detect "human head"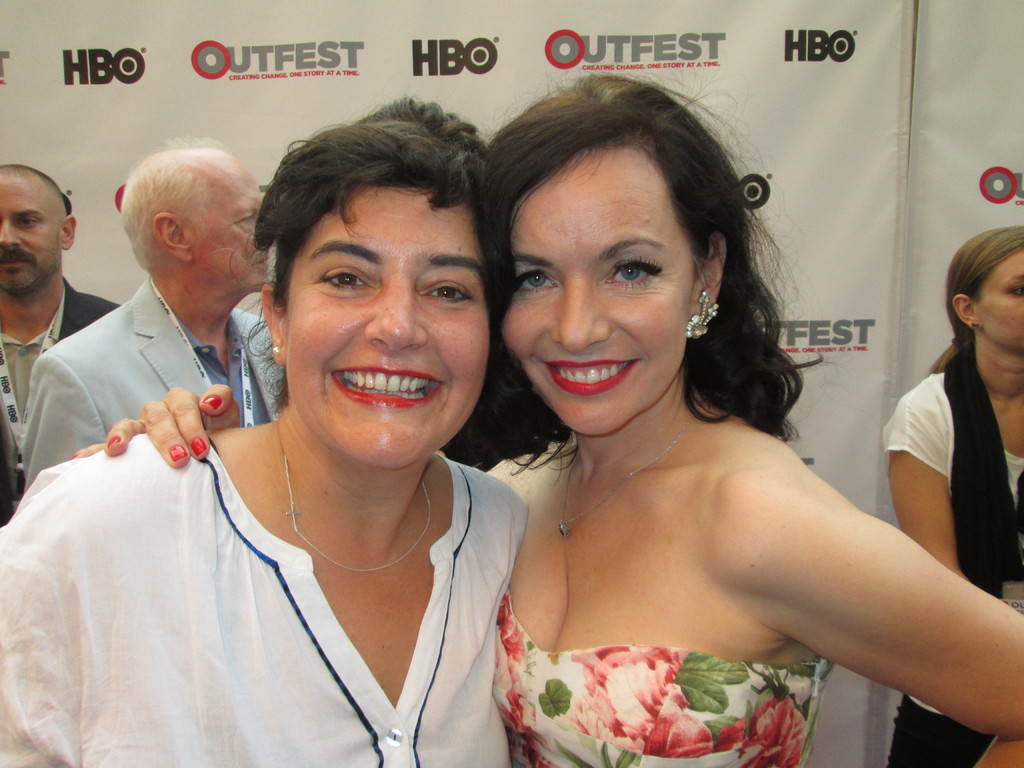
<region>486, 74, 755, 415</region>
